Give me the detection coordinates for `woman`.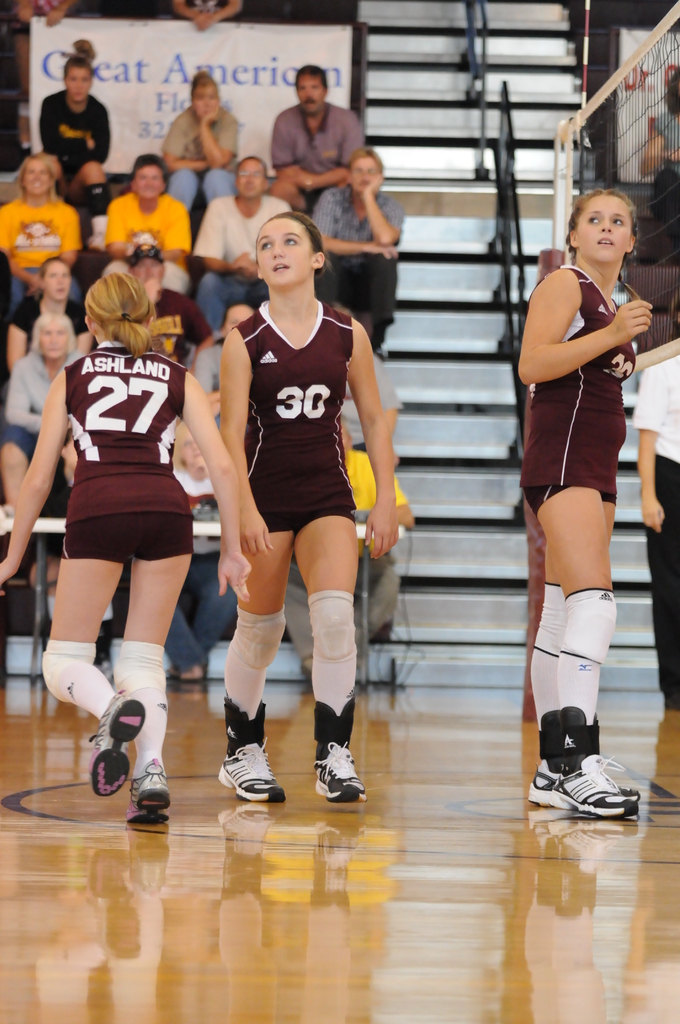
(left=0, top=310, right=81, bottom=585).
